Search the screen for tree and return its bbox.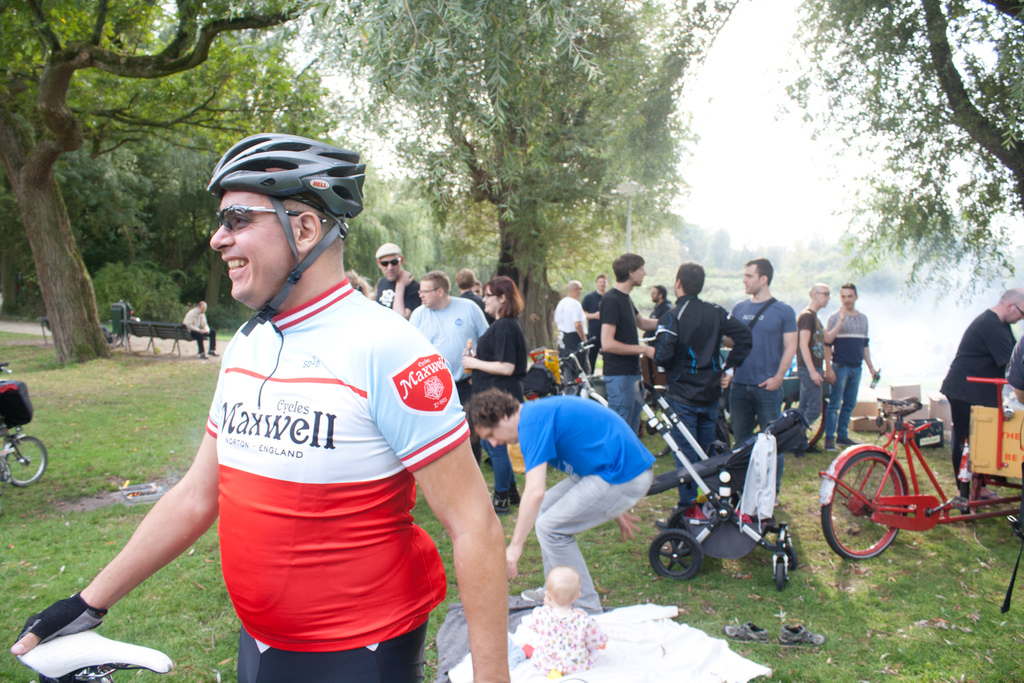
Found: (787,0,1023,314).
